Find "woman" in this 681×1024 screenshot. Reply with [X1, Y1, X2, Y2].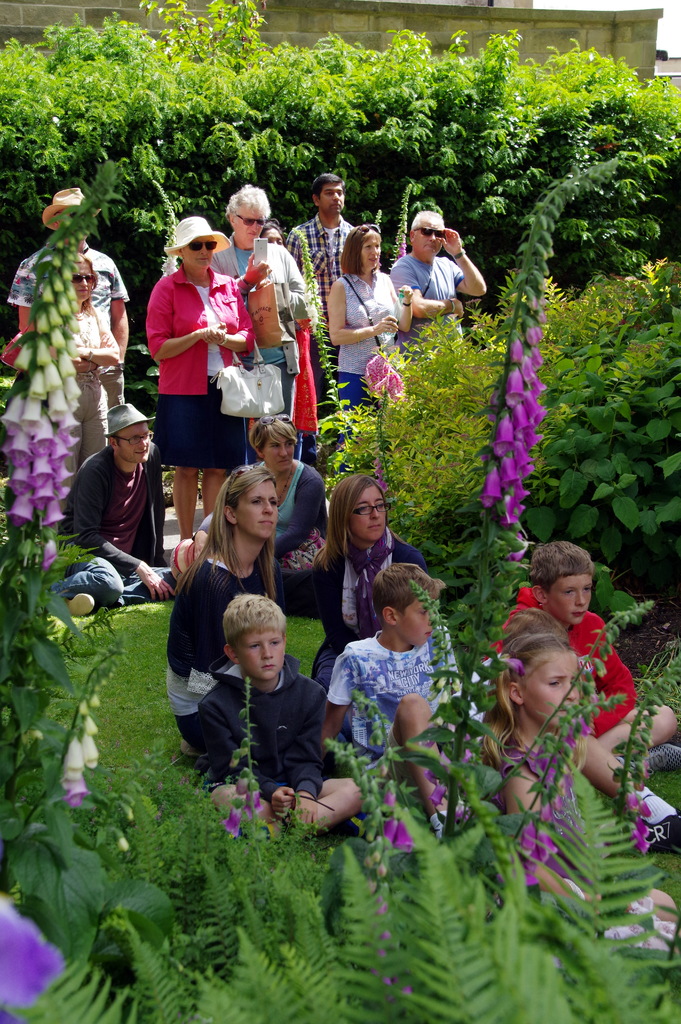
[302, 477, 434, 654].
